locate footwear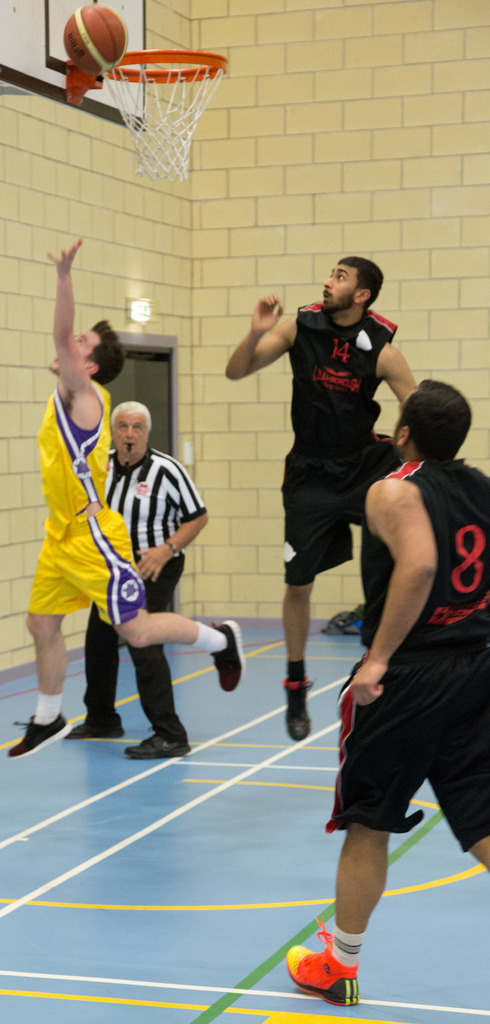
l=285, t=678, r=314, b=743
